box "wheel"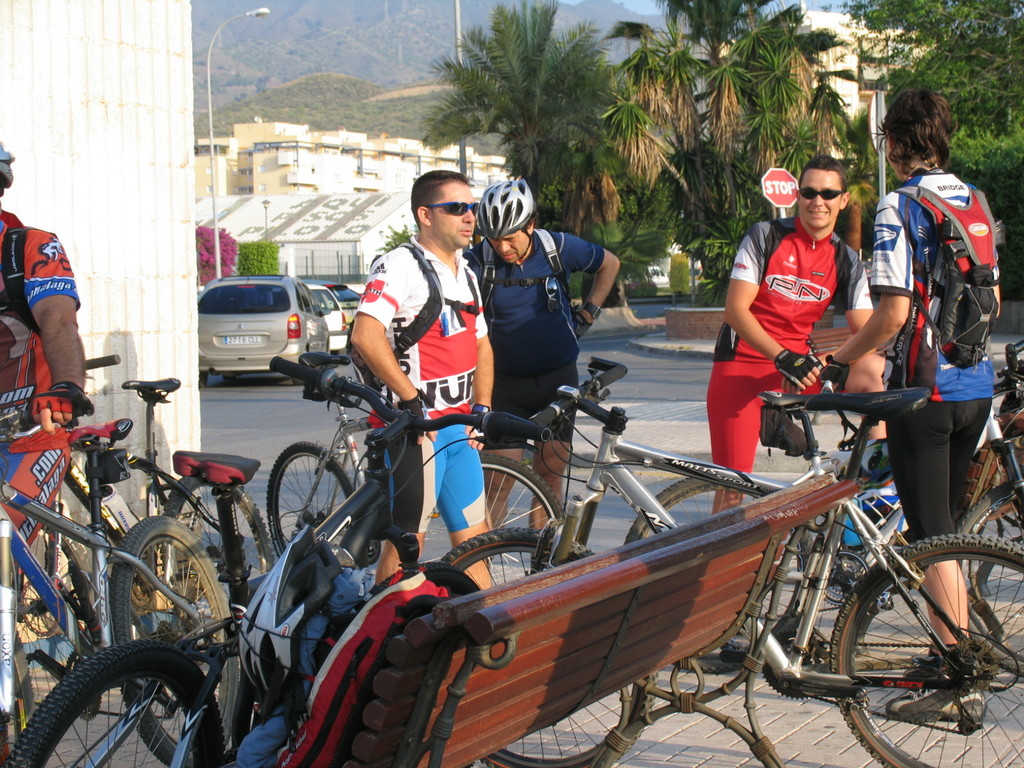
box=[432, 529, 641, 767]
